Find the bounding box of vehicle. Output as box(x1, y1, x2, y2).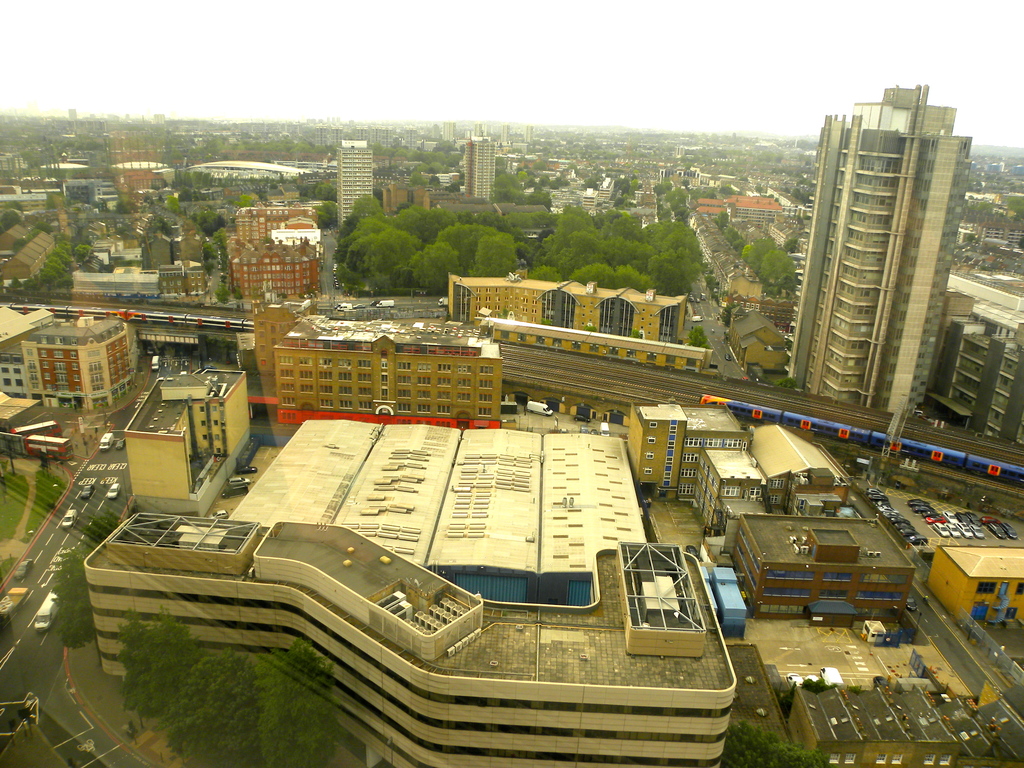
box(10, 420, 57, 438).
